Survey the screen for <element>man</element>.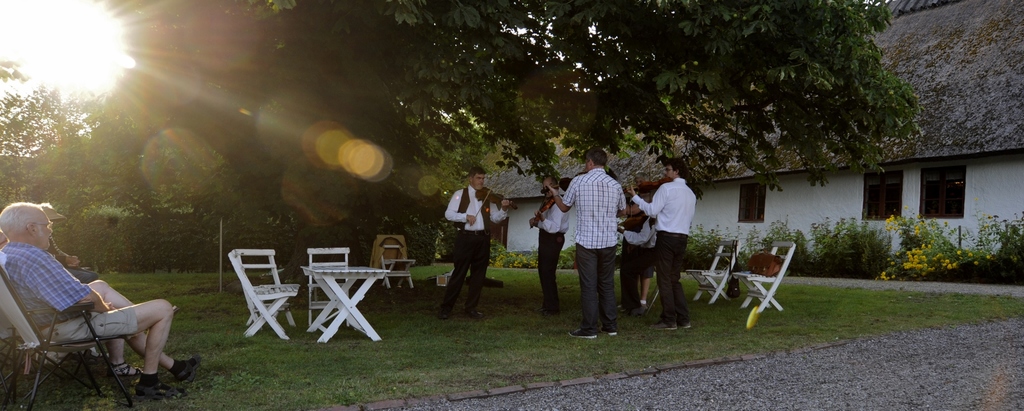
Survey found: bbox=[623, 196, 650, 314].
